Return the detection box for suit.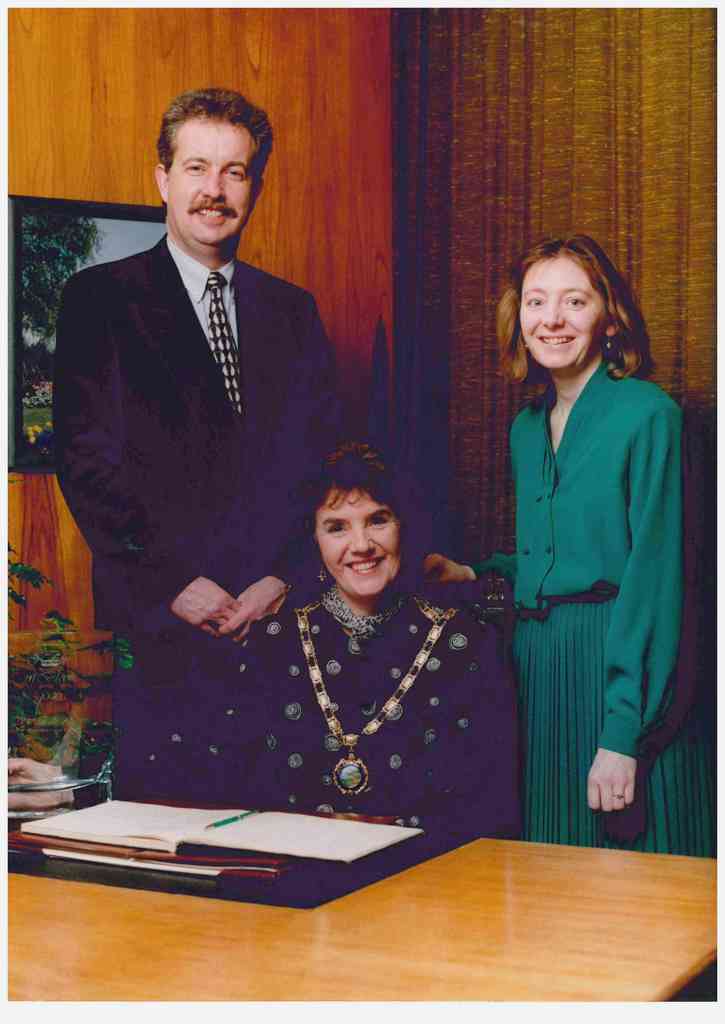
x1=51, y1=235, x2=343, y2=685.
